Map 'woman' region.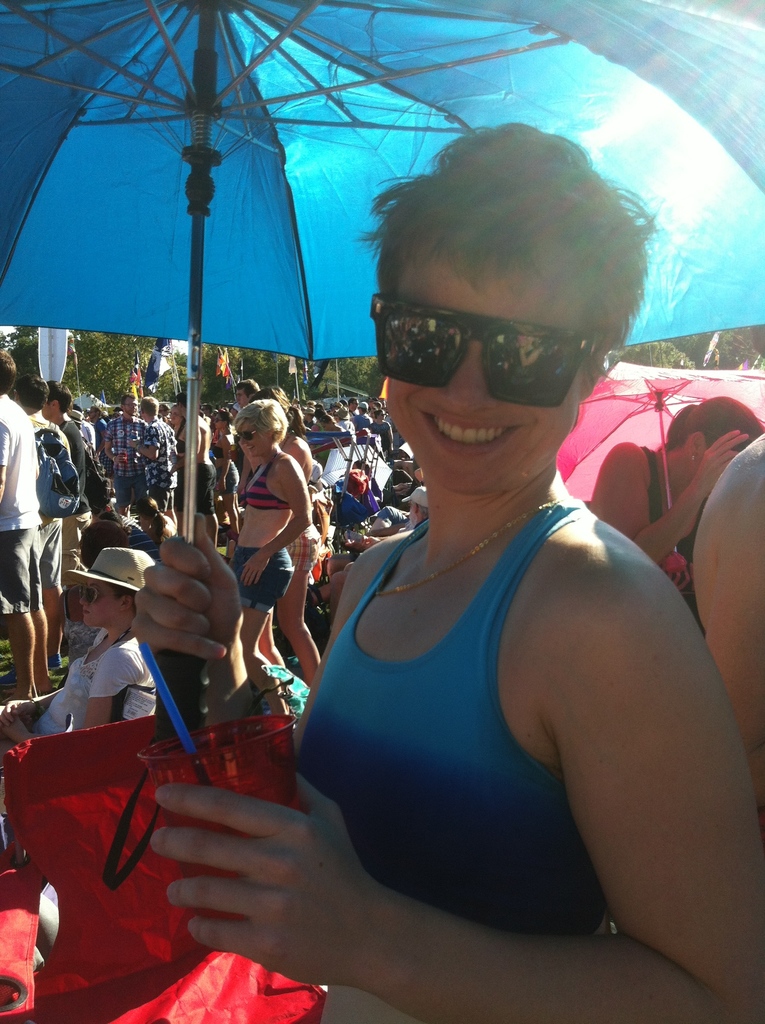
Mapped to 146,152,746,996.
